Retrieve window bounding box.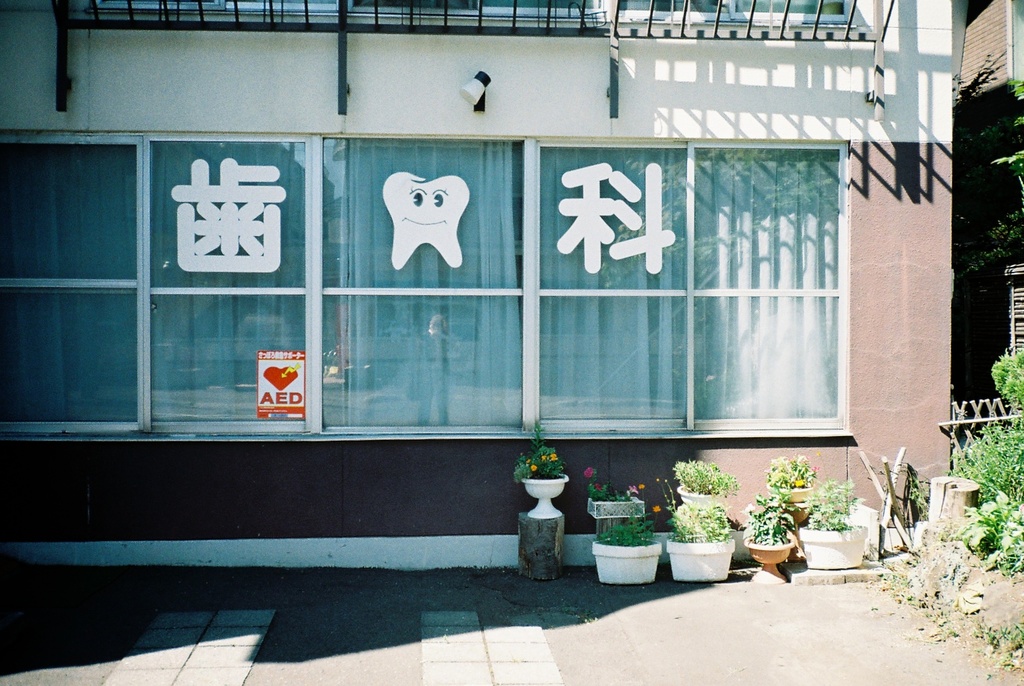
Bounding box: pyautogui.locateOnScreen(687, 140, 865, 434).
